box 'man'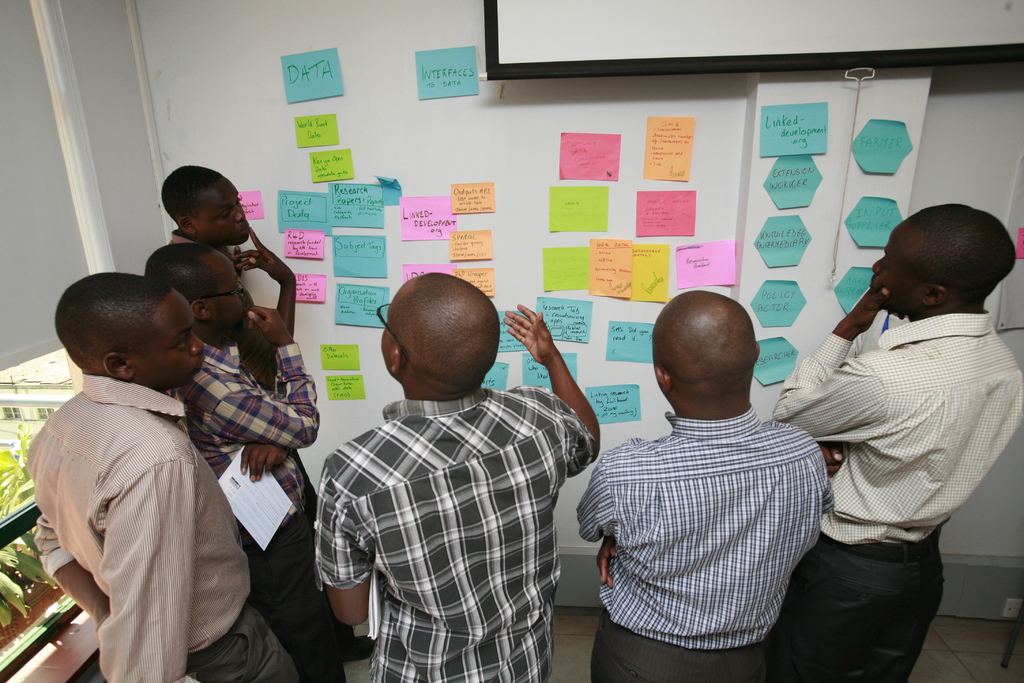
detection(771, 203, 1023, 682)
